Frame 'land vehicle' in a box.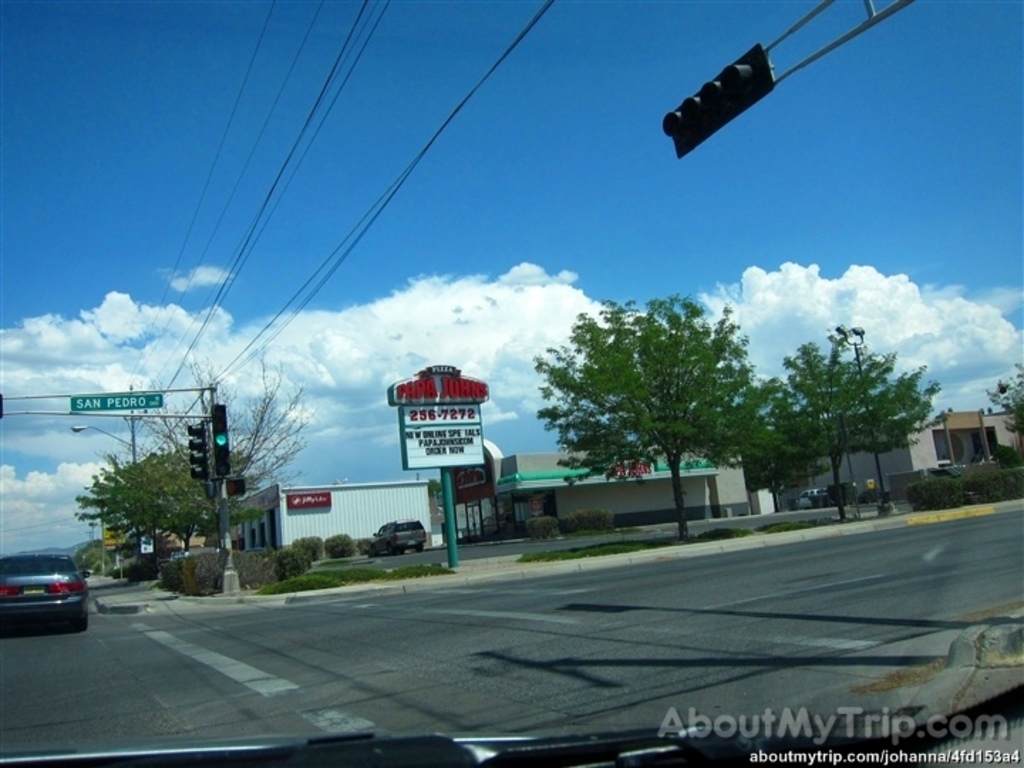
[0,676,1023,767].
